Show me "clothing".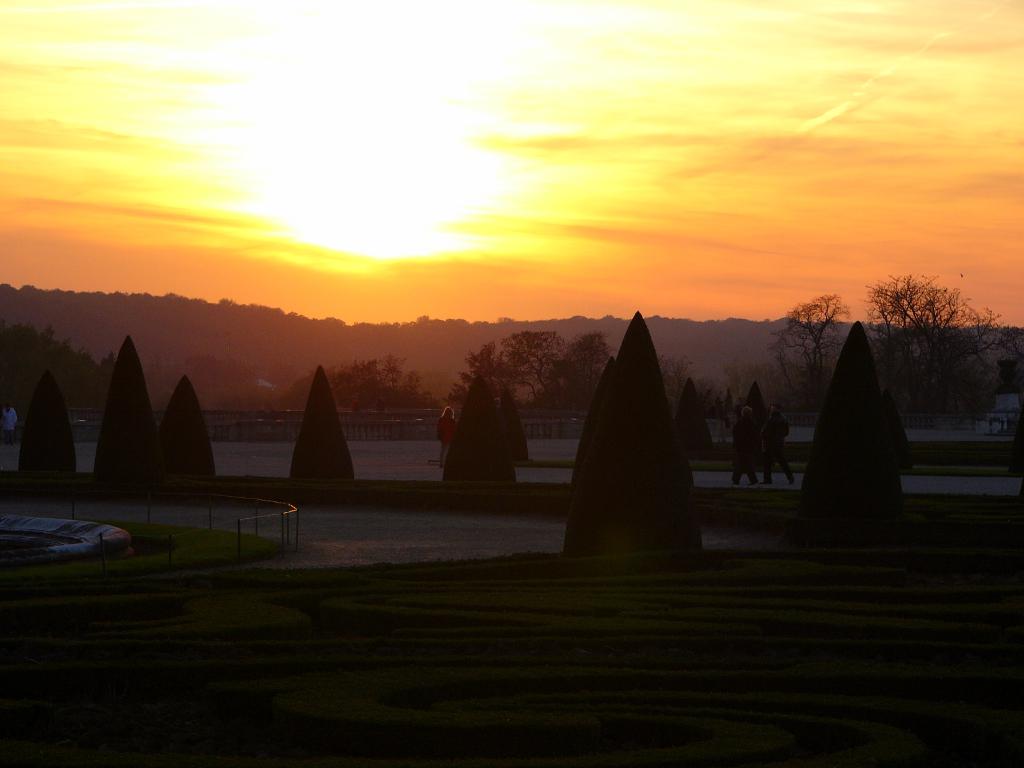
"clothing" is here: pyautogui.locateOnScreen(1, 408, 19, 445).
